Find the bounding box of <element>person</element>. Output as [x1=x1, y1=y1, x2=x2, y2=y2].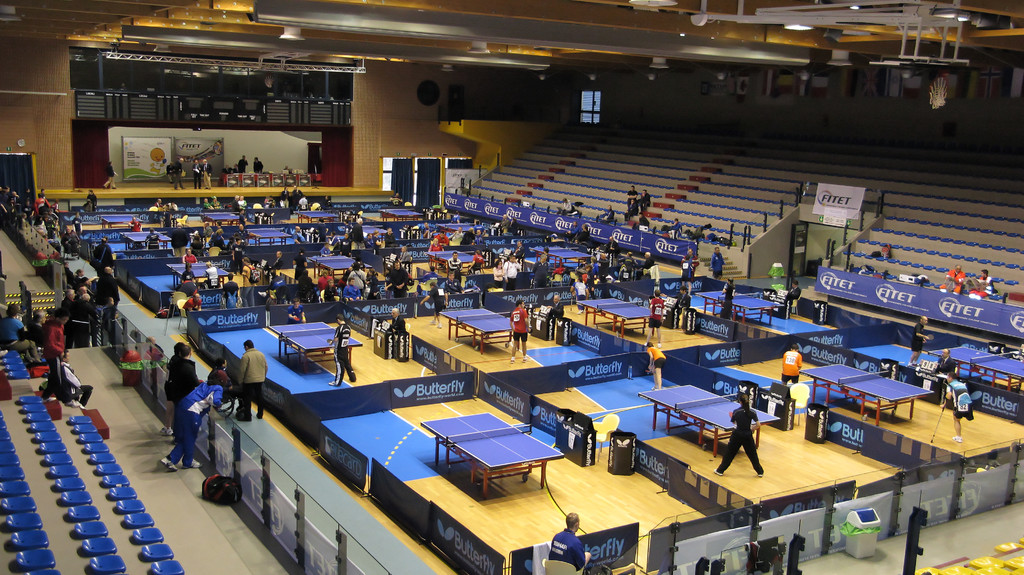
[x1=463, y1=227, x2=474, y2=246].
